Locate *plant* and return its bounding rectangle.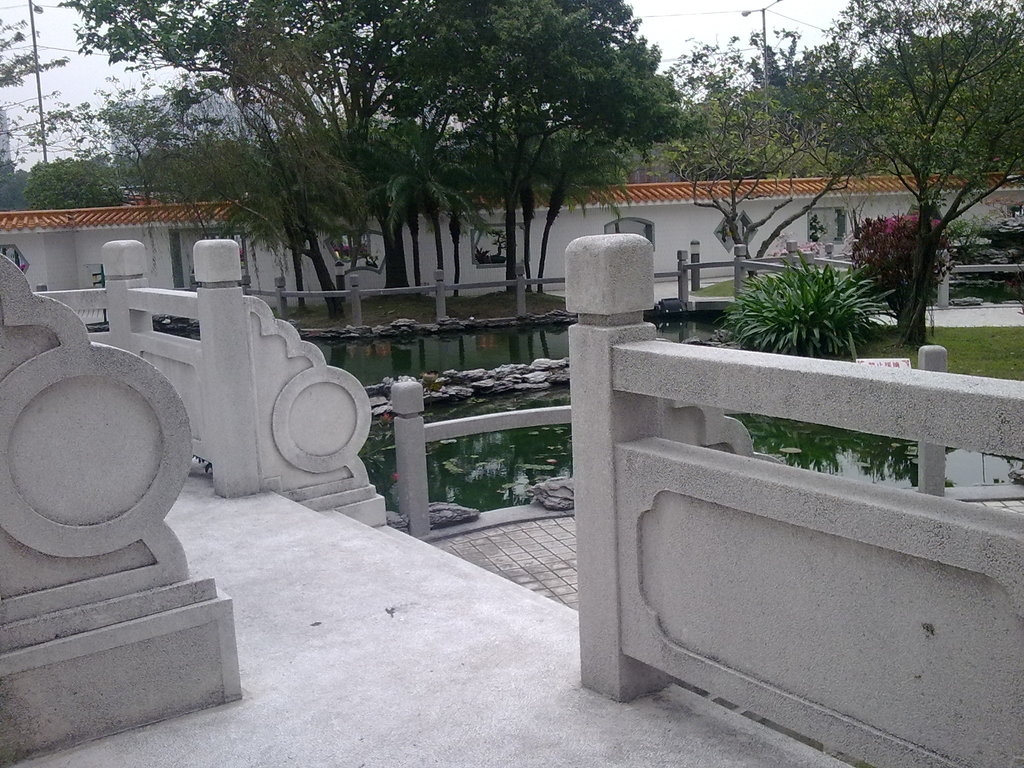
<box>725,232,902,352</box>.
